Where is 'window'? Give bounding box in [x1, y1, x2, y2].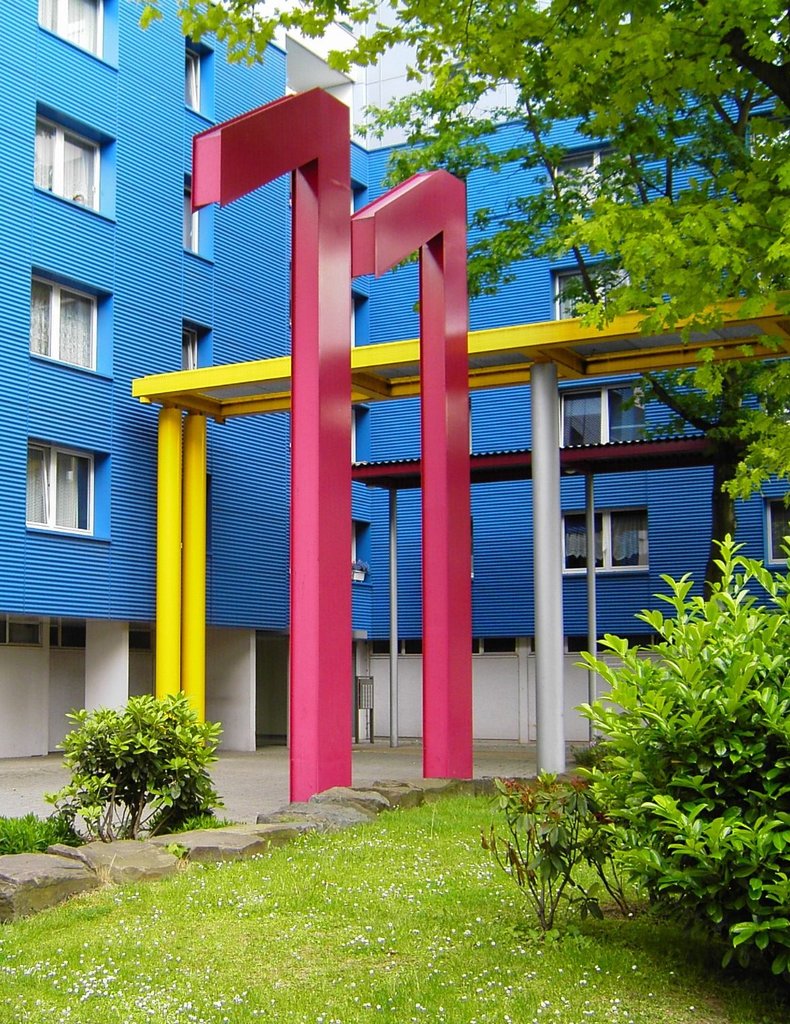
[34, 99, 117, 220].
